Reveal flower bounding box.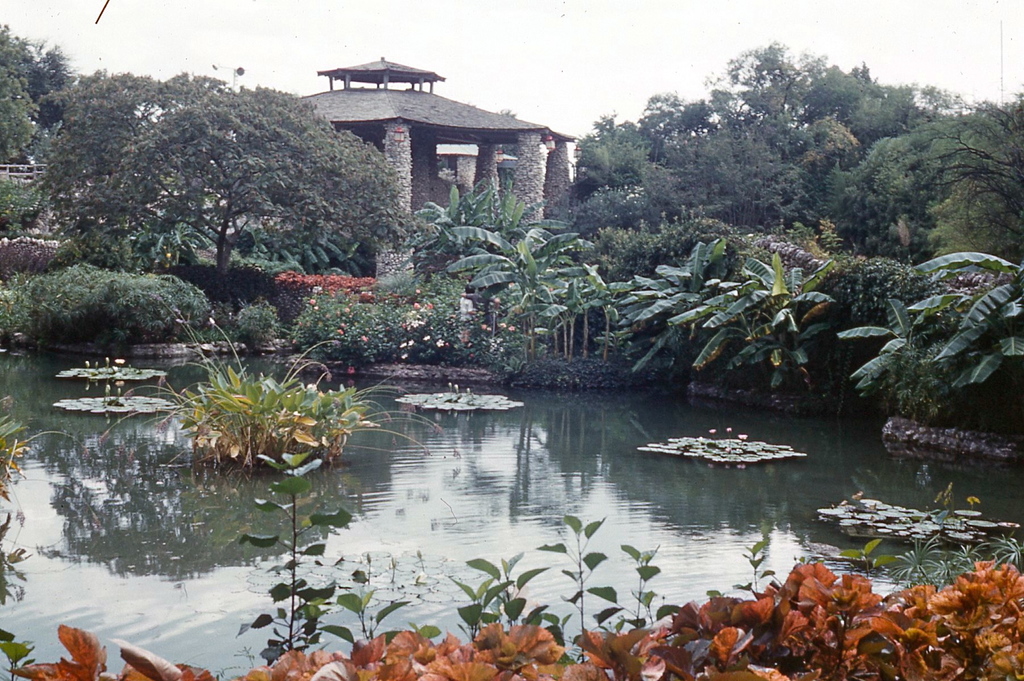
Revealed: [x1=399, y1=341, x2=408, y2=350].
